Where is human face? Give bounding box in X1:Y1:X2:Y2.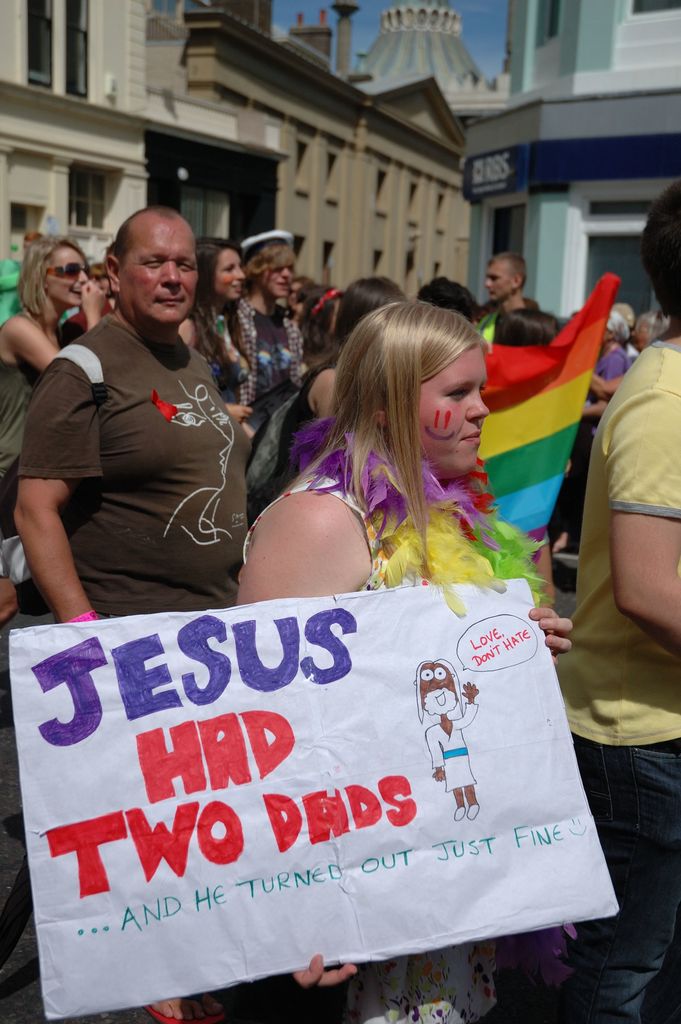
119:211:196:330.
